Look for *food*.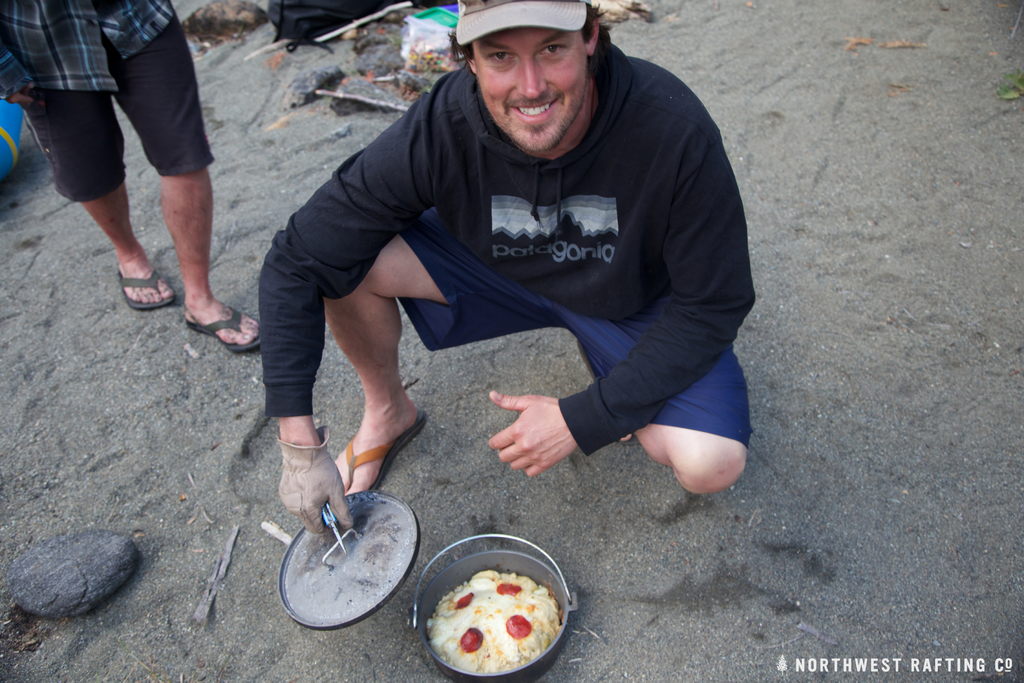
Found: Rect(419, 541, 566, 667).
